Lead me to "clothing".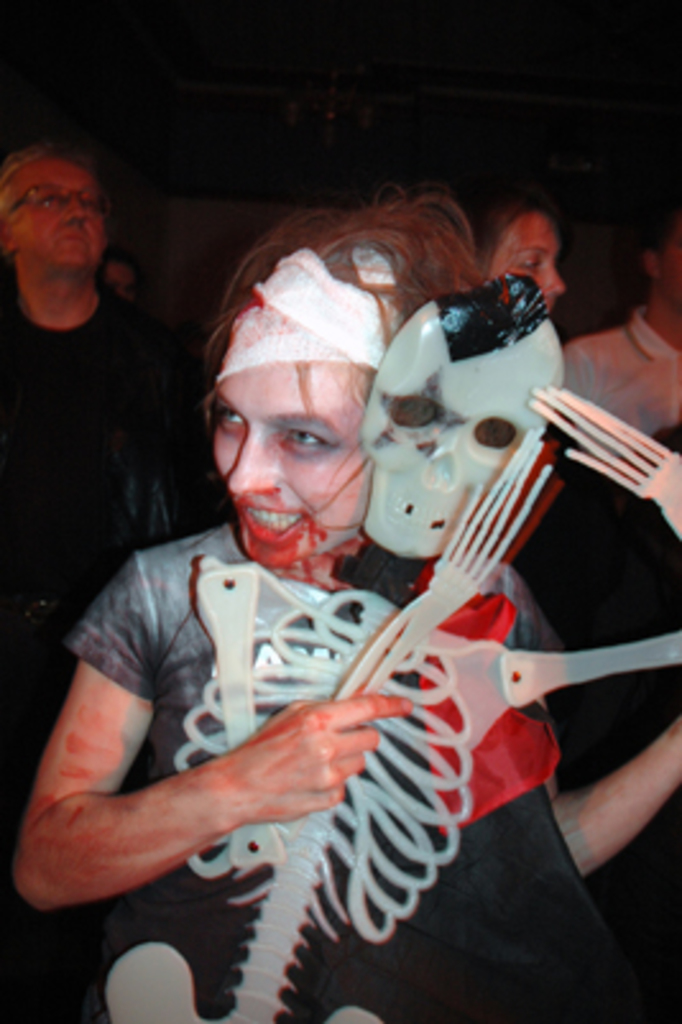
Lead to <bbox>77, 516, 636, 1016</bbox>.
